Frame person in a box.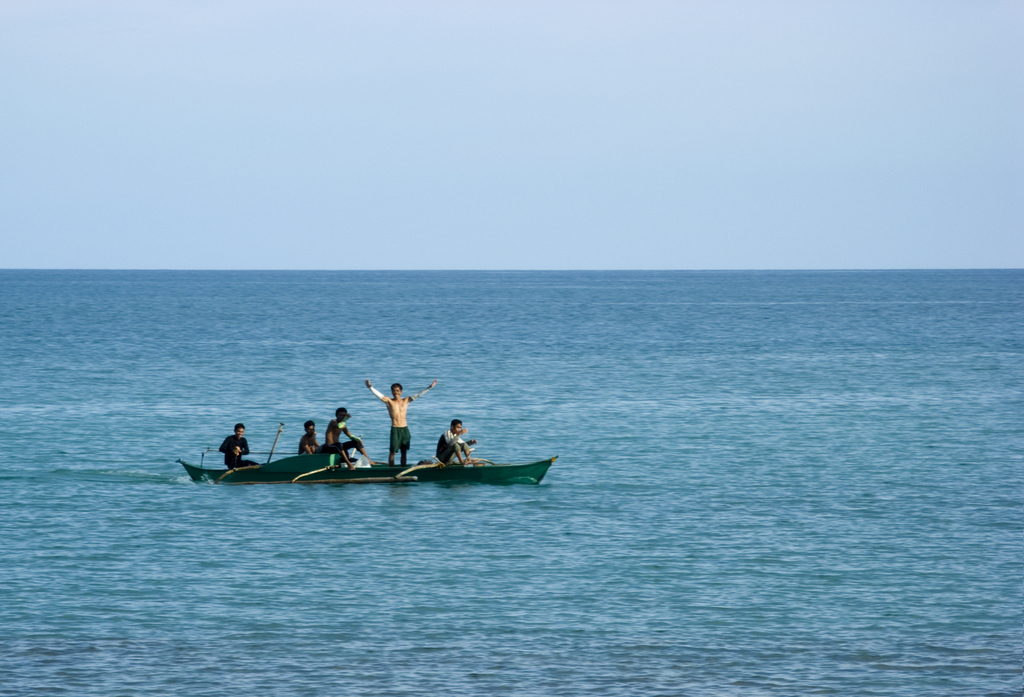
detection(211, 413, 262, 472).
